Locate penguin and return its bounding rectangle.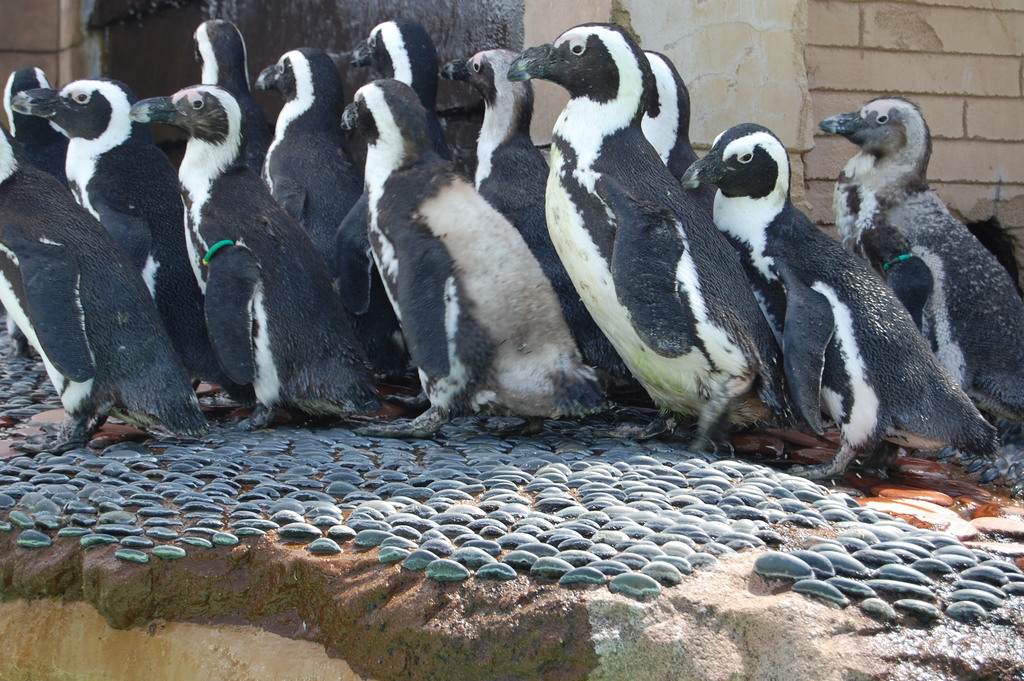
(x1=11, y1=71, x2=242, y2=407).
